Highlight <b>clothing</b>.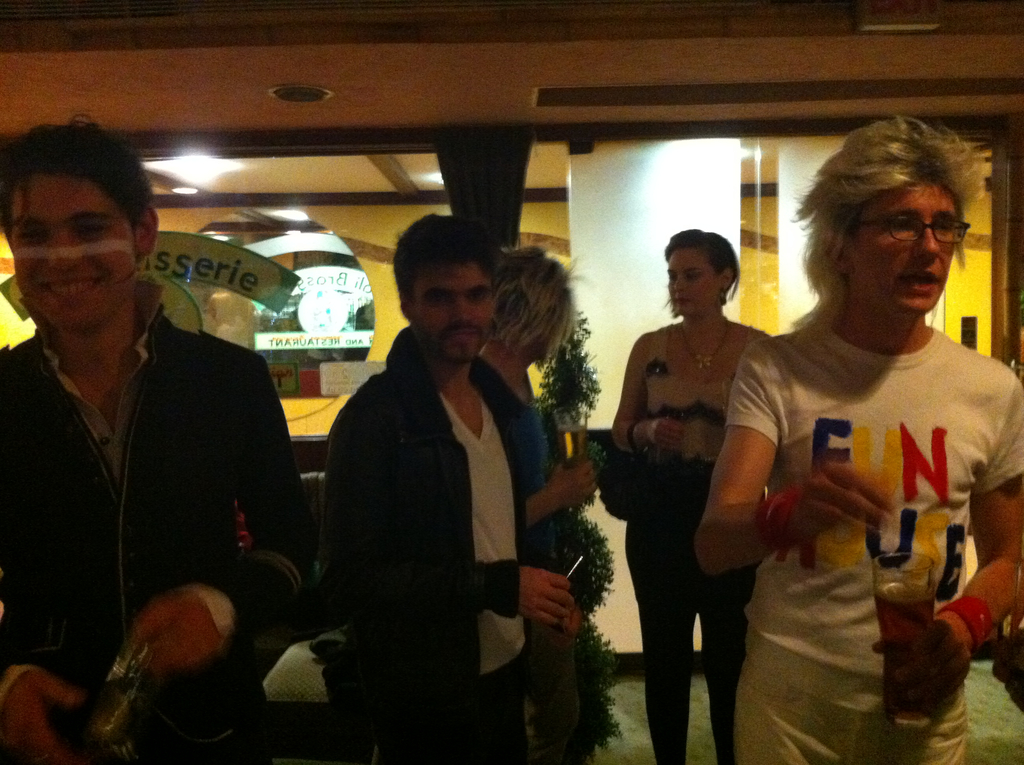
Highlighted region: rect(0, 271, 321, 764).
